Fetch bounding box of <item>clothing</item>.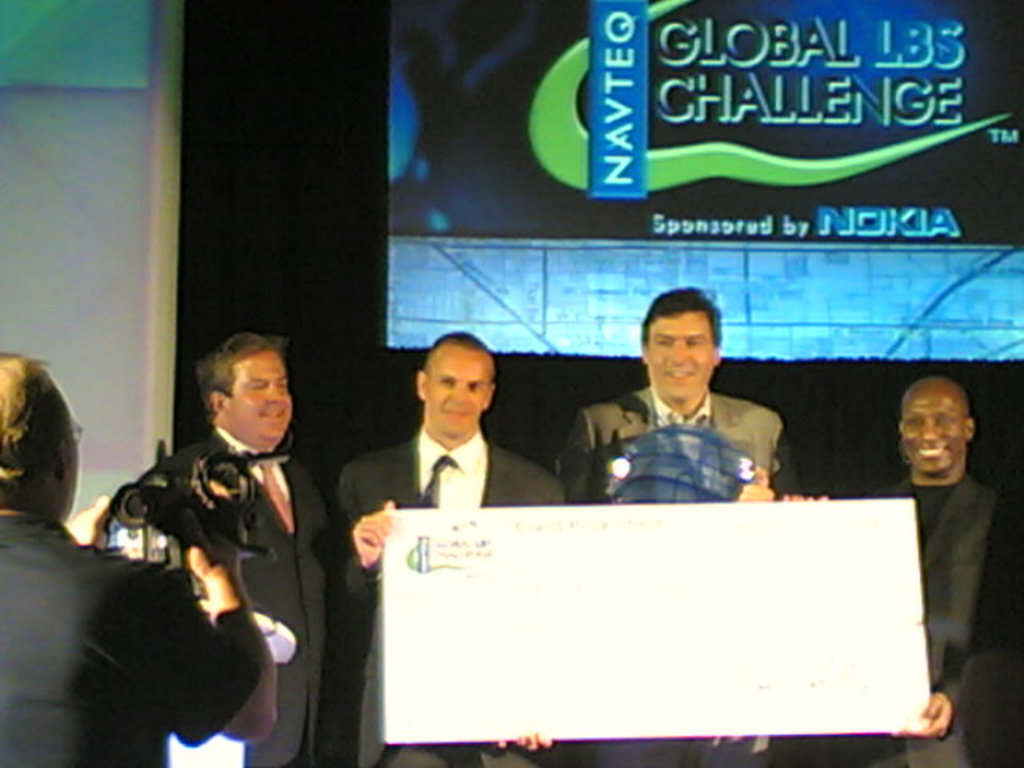
Bbox: bbox=(333, 427, 565, 766).
